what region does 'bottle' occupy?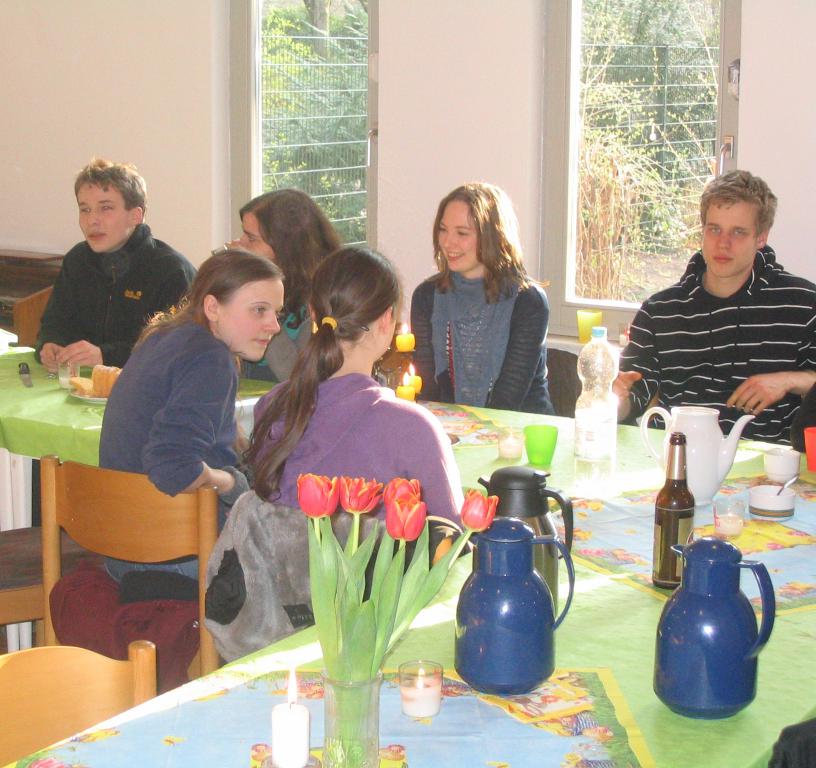
(381,333,431,400).
